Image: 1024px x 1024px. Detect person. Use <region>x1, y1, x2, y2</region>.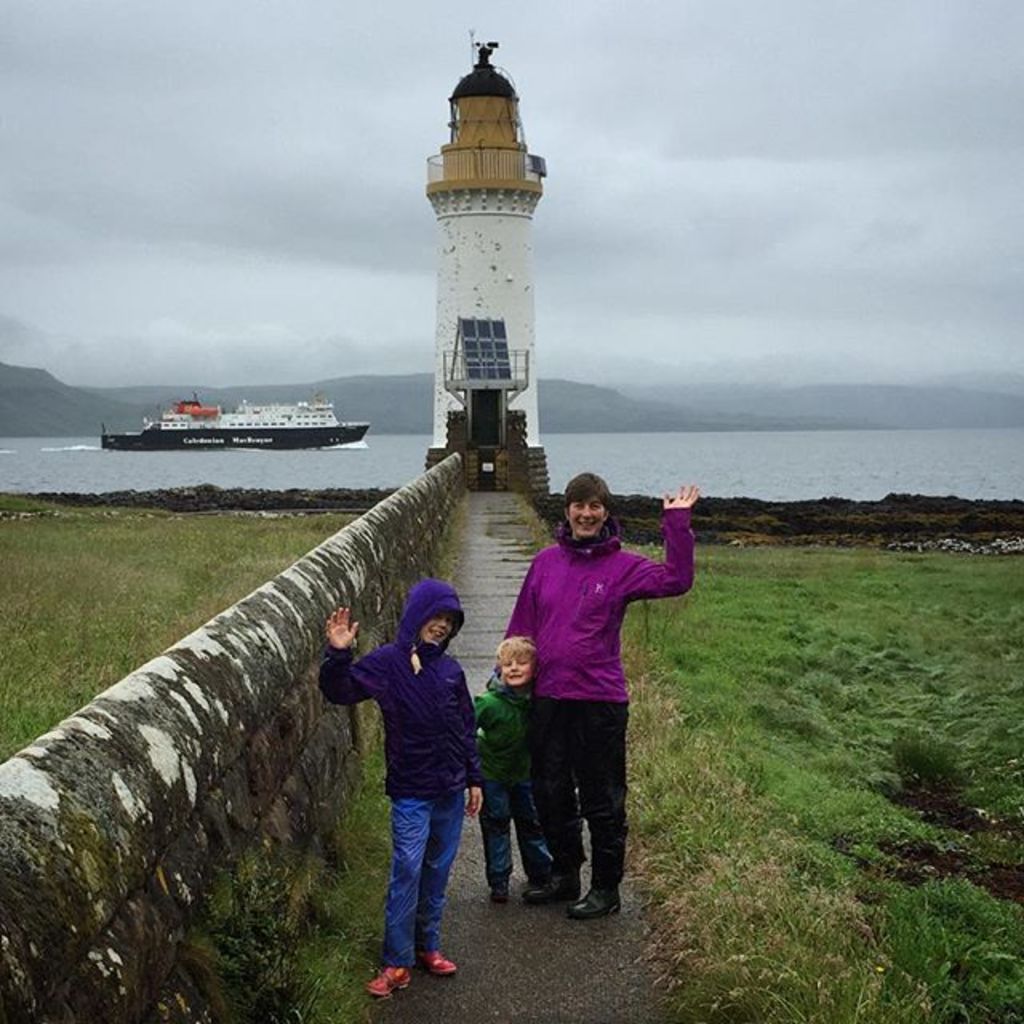
<region>504, 475, 691, 914</region>.
